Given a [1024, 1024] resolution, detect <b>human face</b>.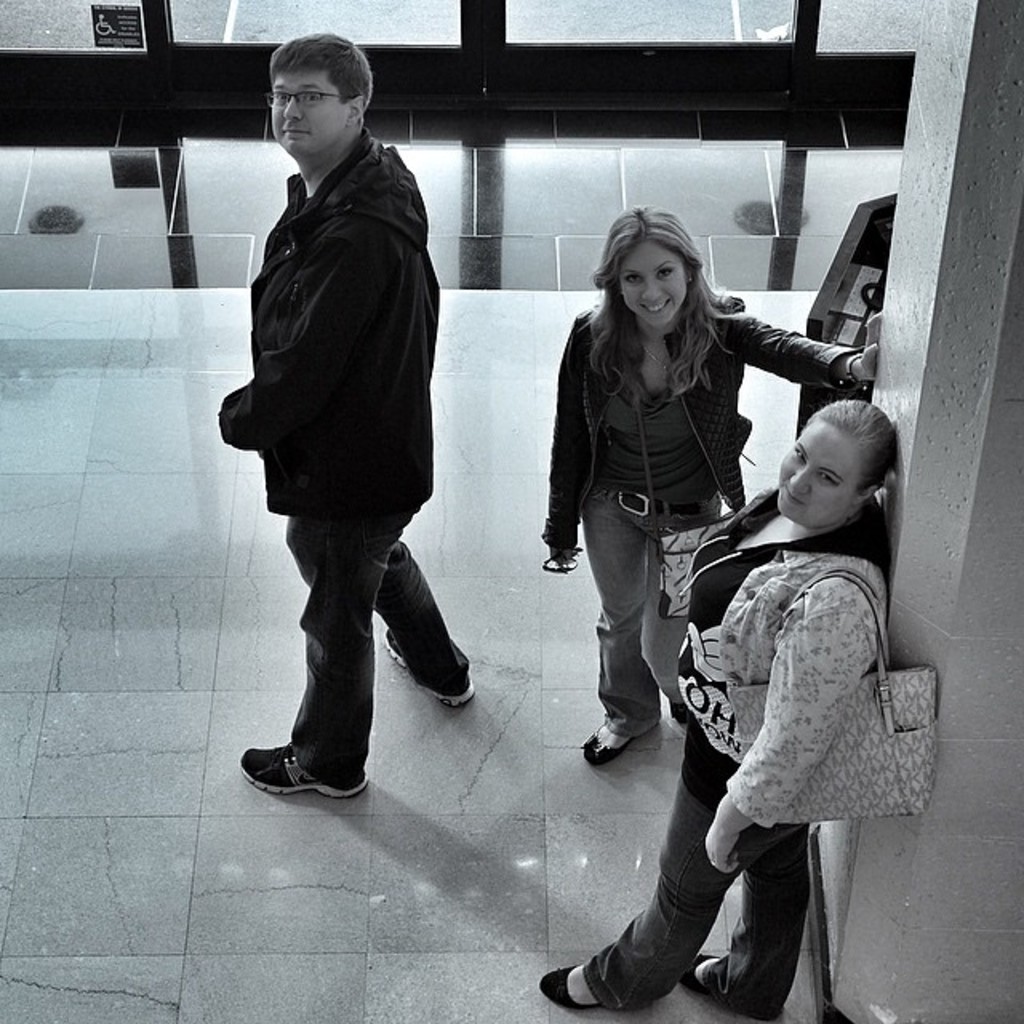
<bbox>621, 245, 686, 330</bbox>.
